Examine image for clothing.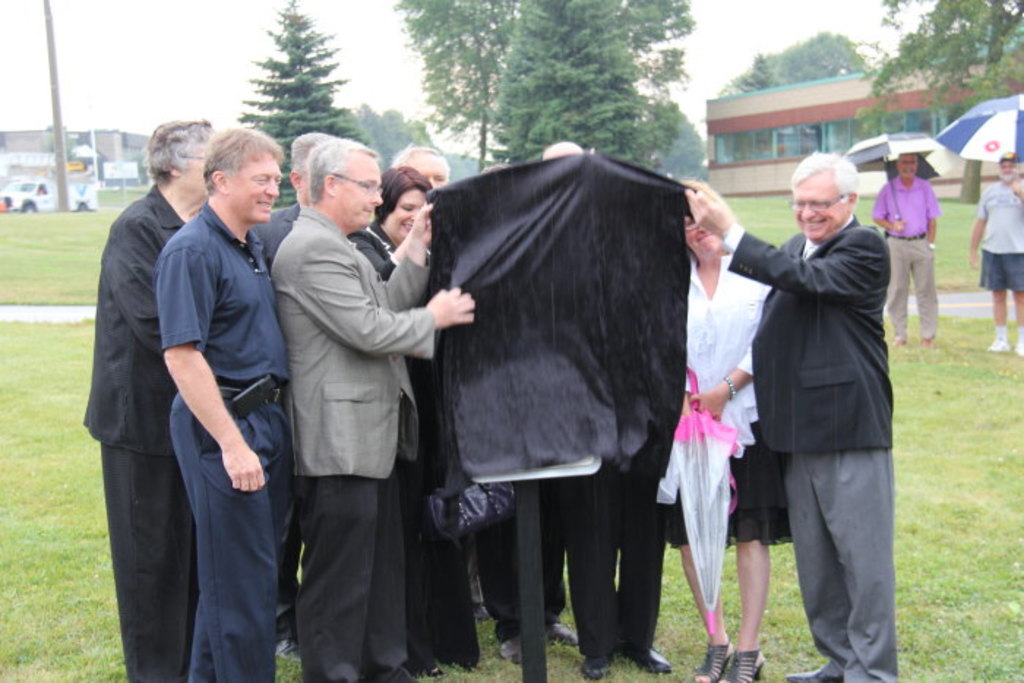
Examination result: locate(721, 208, 907, 682).
